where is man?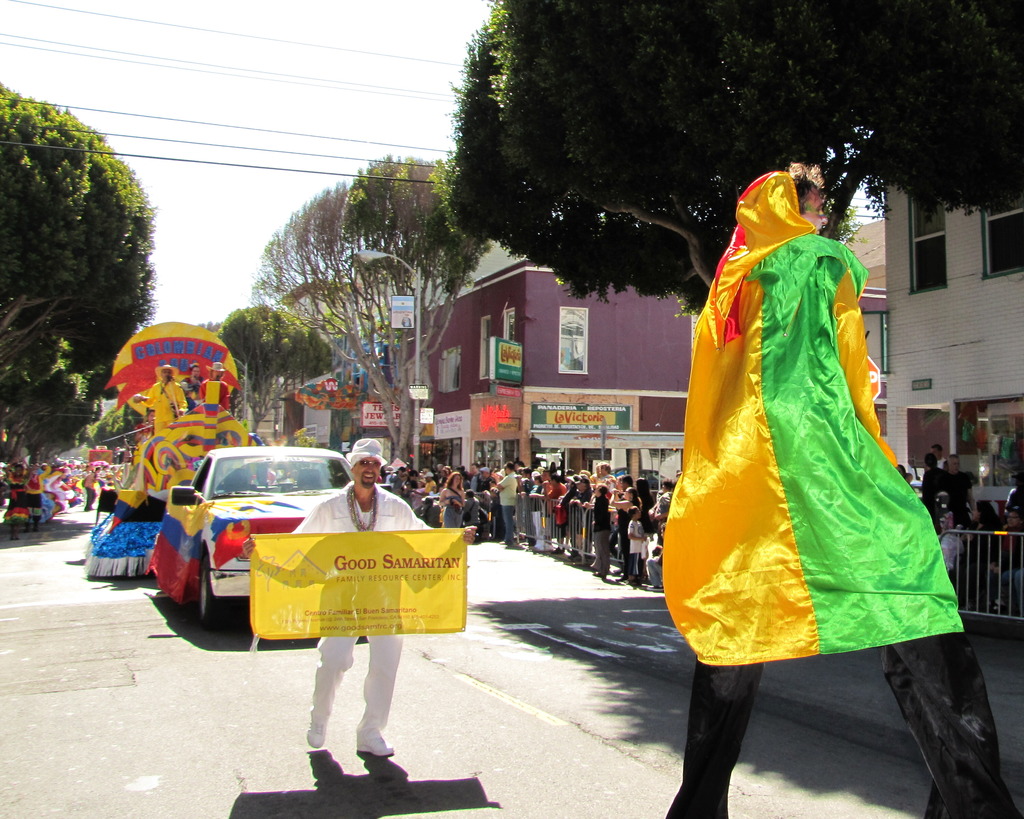
rect(239, 438, 477, 753).
